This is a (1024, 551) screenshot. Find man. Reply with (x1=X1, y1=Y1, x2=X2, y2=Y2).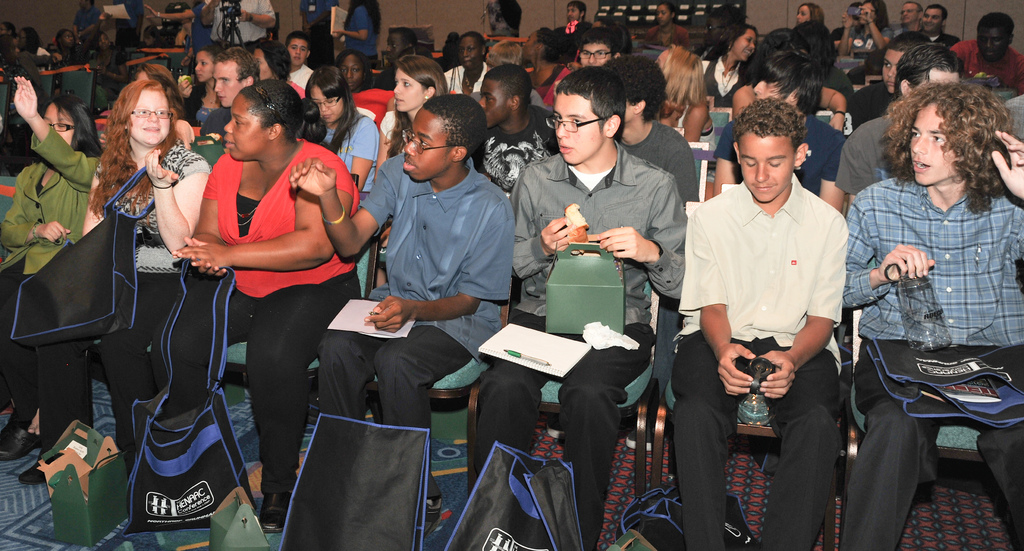
(x1=836, y1=42, x2=966, y2=202).
